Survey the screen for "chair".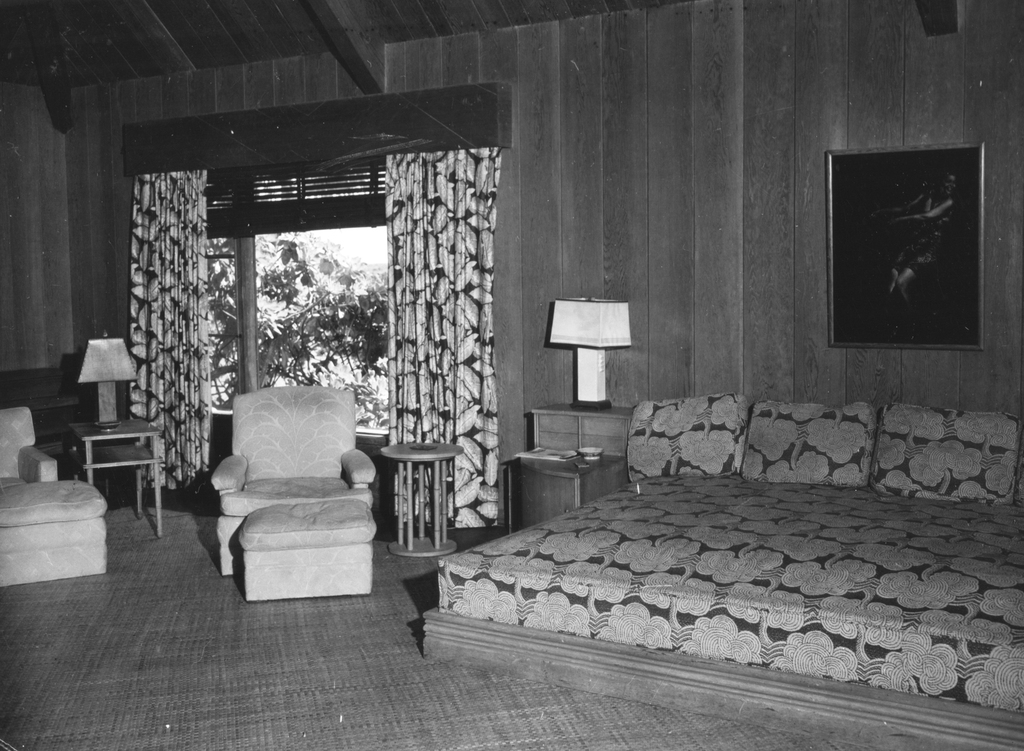
Survey found: [0, 405, 110, 590].
